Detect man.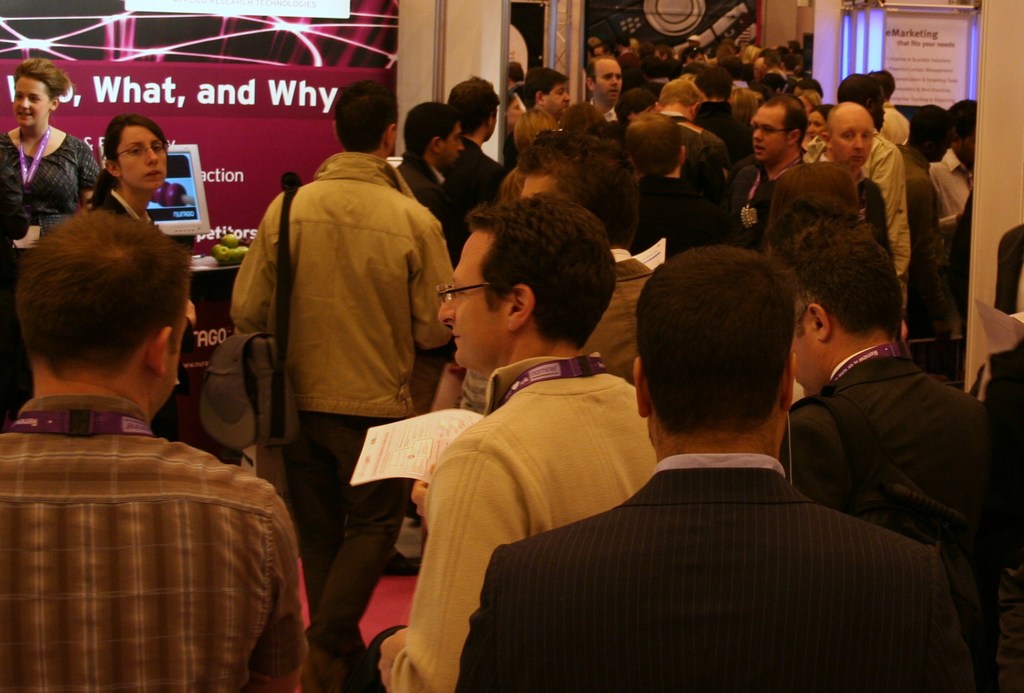
Detected at [left=584, top=50, right=625, bottom=126].
